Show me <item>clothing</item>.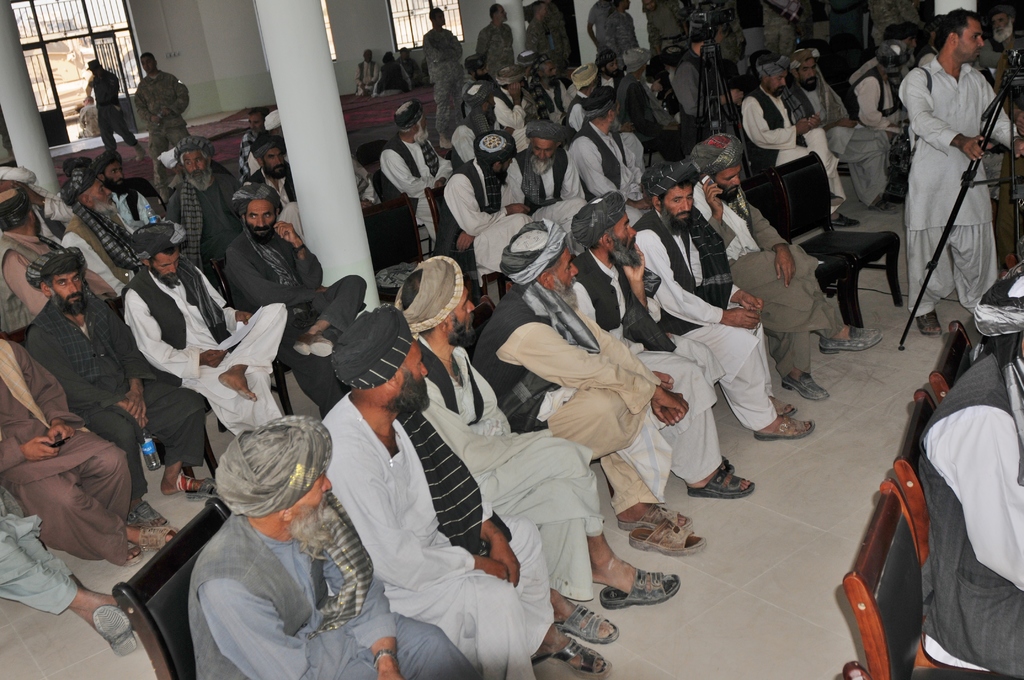
<item>clothing</item> is here: locate(638, 203, 777, 422).
